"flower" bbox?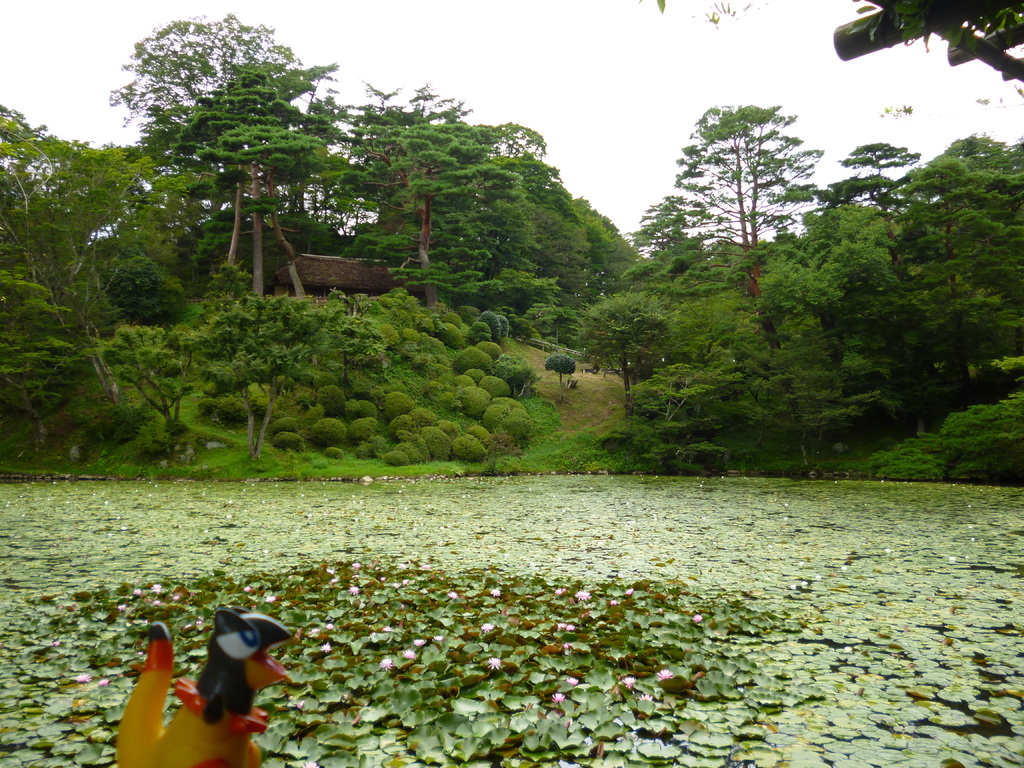
pyautogui.locateOnScreen(76, 674, 89, 683)
